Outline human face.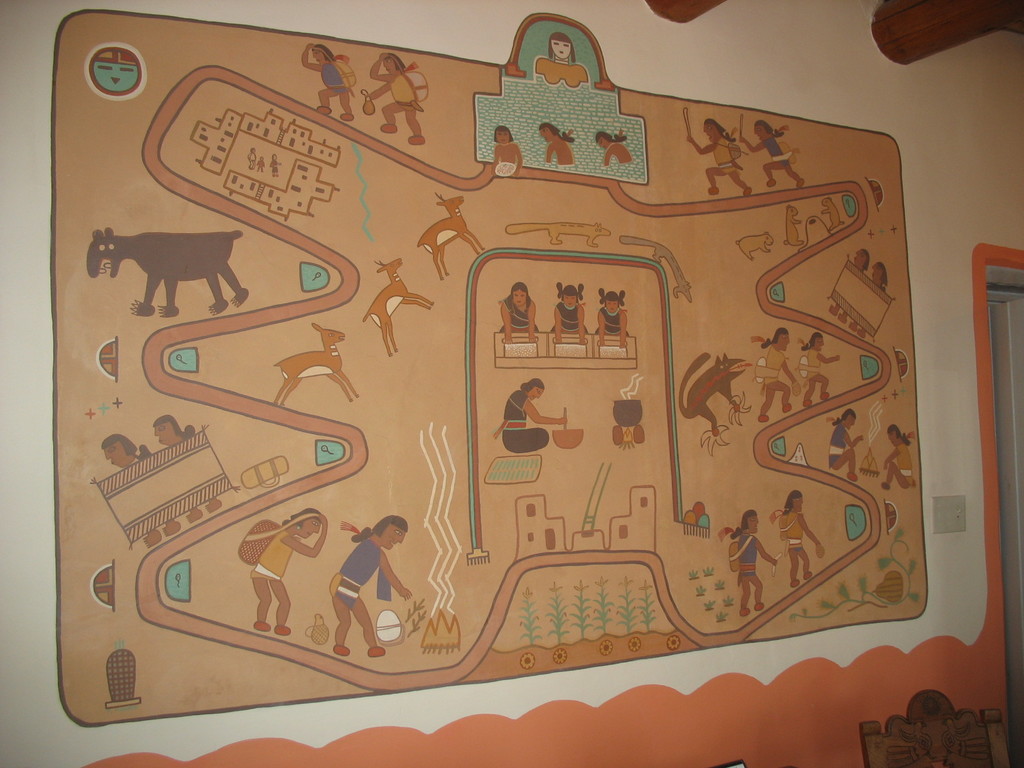
Outline: 754/115/767/140.
